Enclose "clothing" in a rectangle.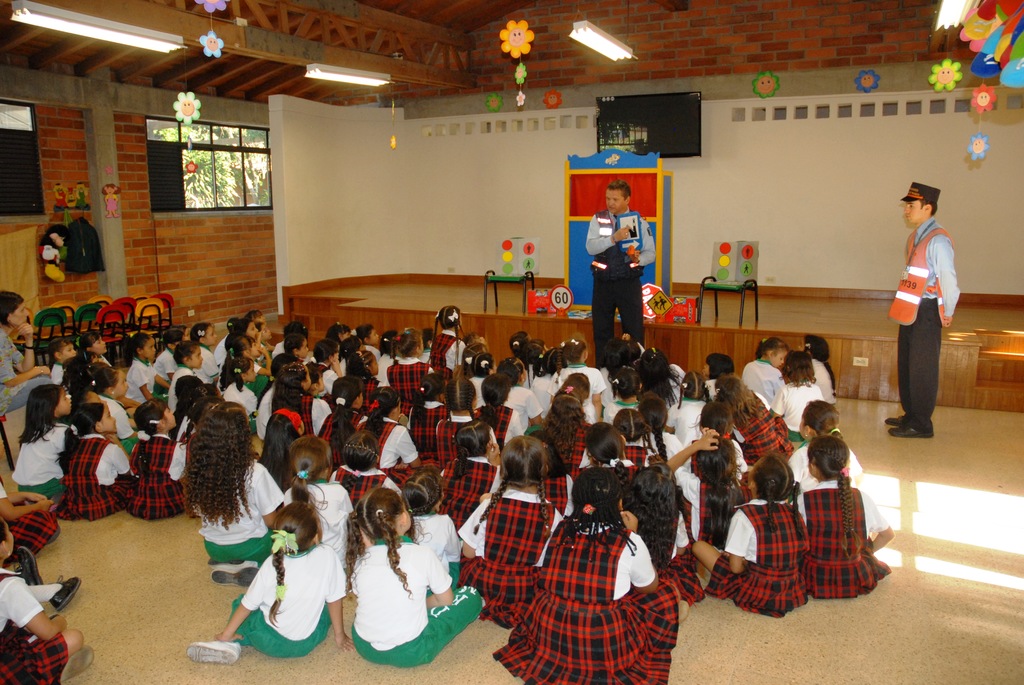
657, 507, 712, 609.
